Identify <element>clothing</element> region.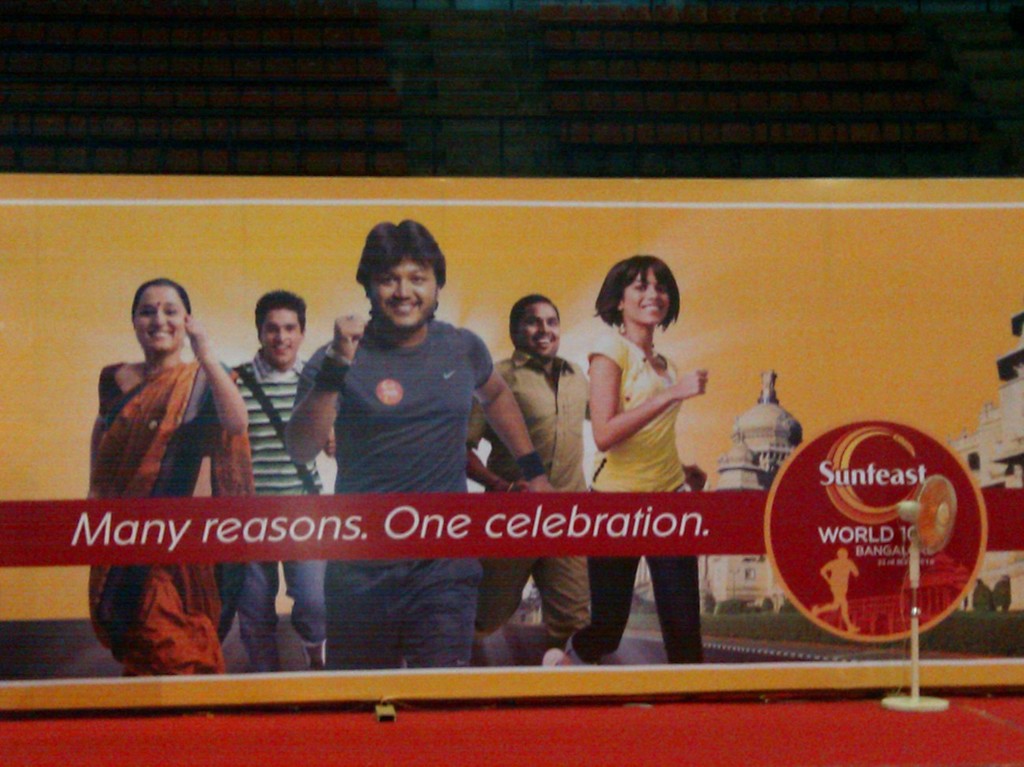
Region: l=283, t=329, r=484, b=682.
